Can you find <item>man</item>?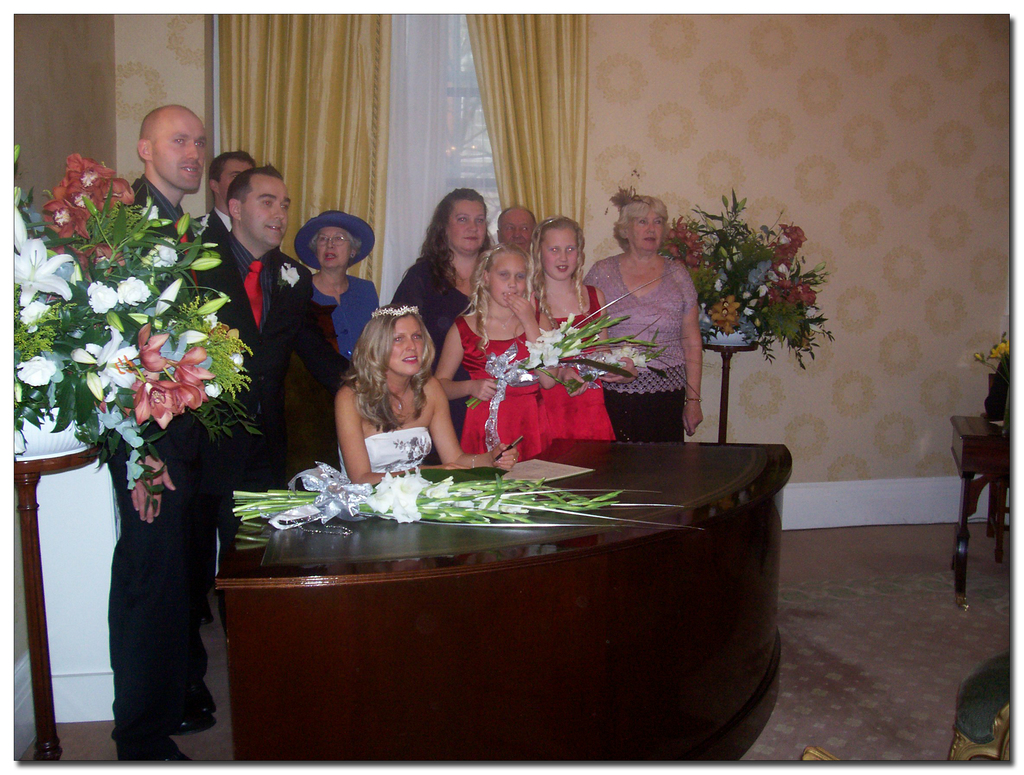
Yes, bounding box: 192,147,252,246.
